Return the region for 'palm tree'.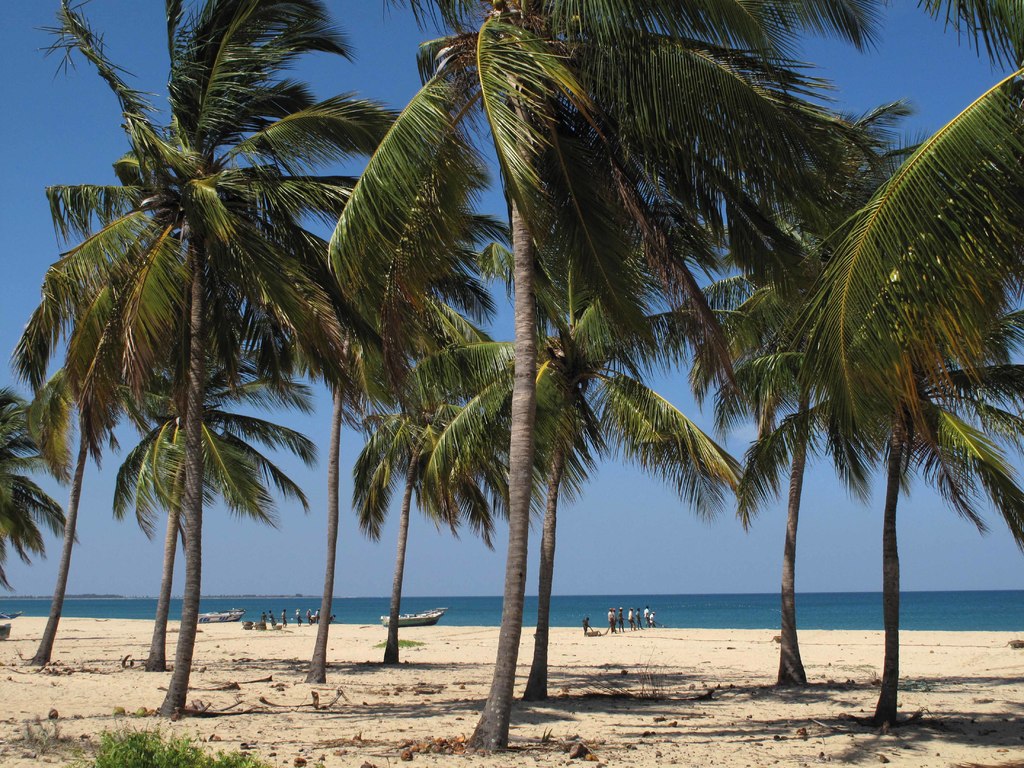
{"left": 685, "top": 40, "right": 874, "bottom": 728}.
